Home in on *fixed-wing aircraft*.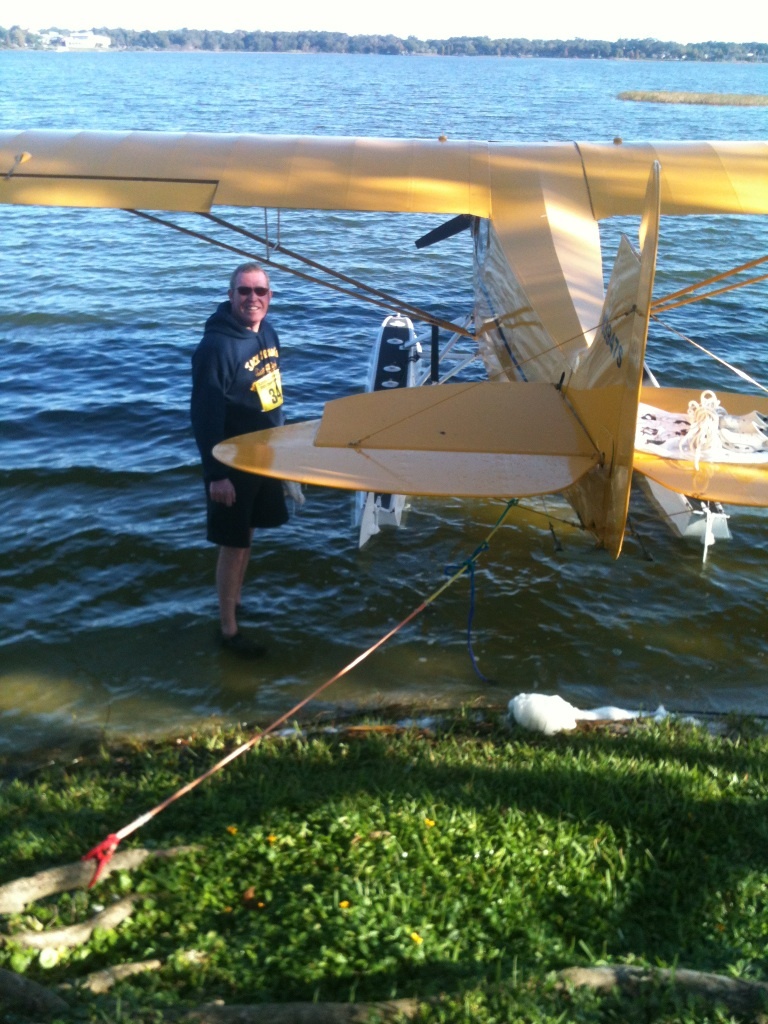
Homed in at left=0, top=131, right=767, bottom=557.
